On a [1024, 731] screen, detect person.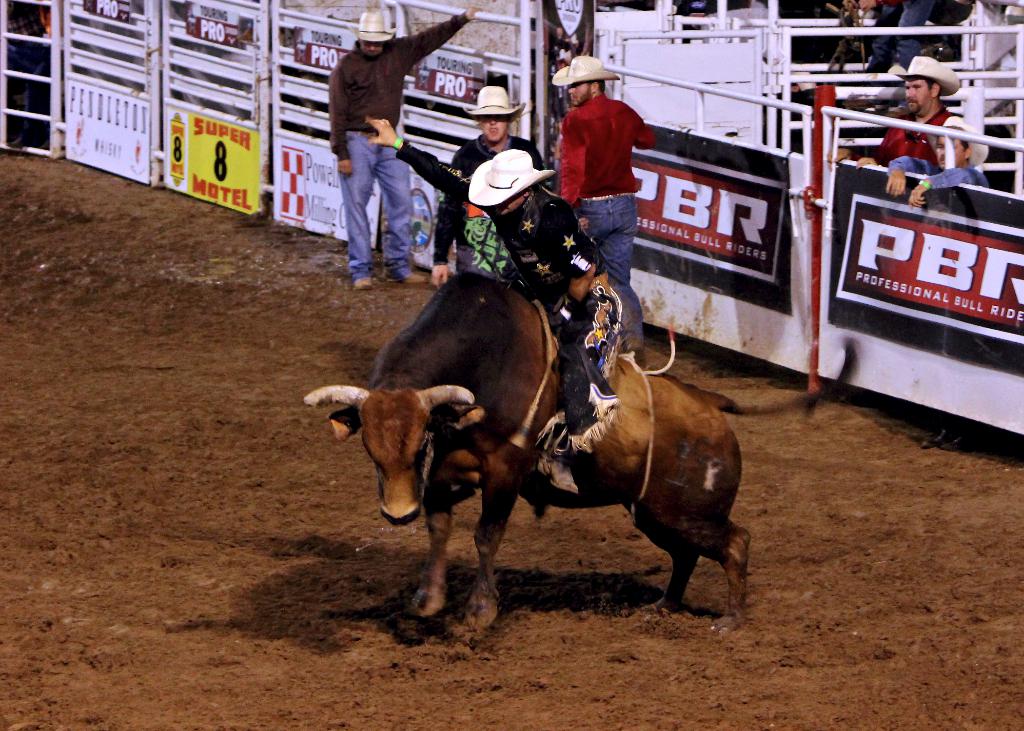
(320, 3, 441, 296).
